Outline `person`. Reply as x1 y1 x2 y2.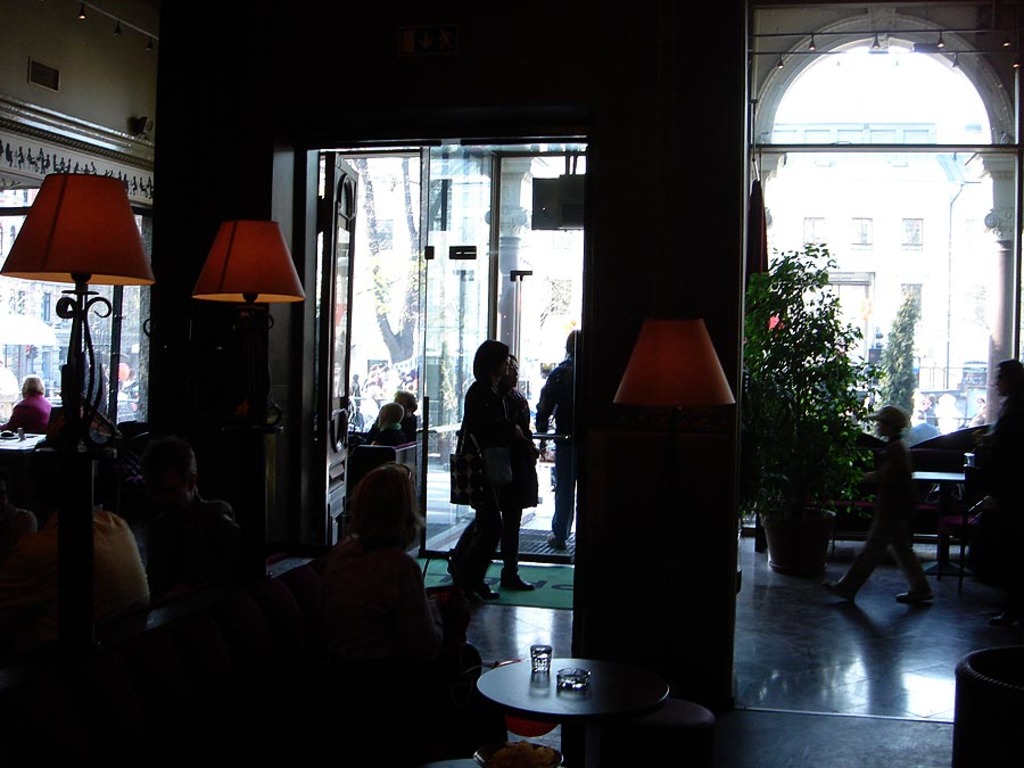
534 328 578 548.
